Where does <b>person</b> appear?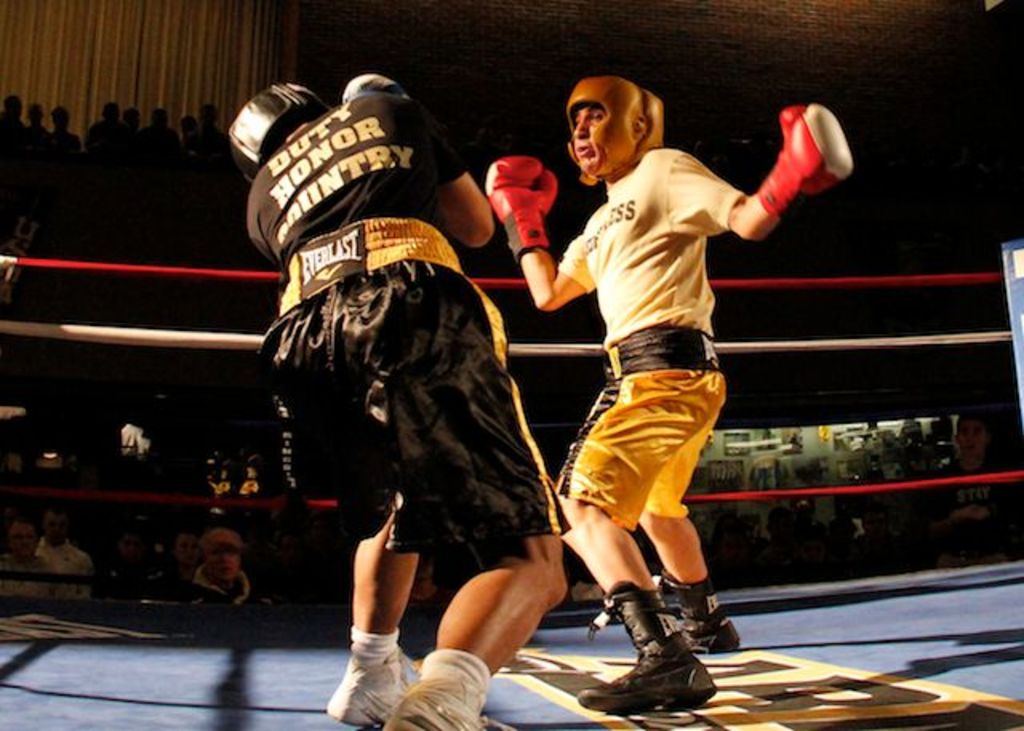
Appears at bbox=(939, 409, 1016, 547).
